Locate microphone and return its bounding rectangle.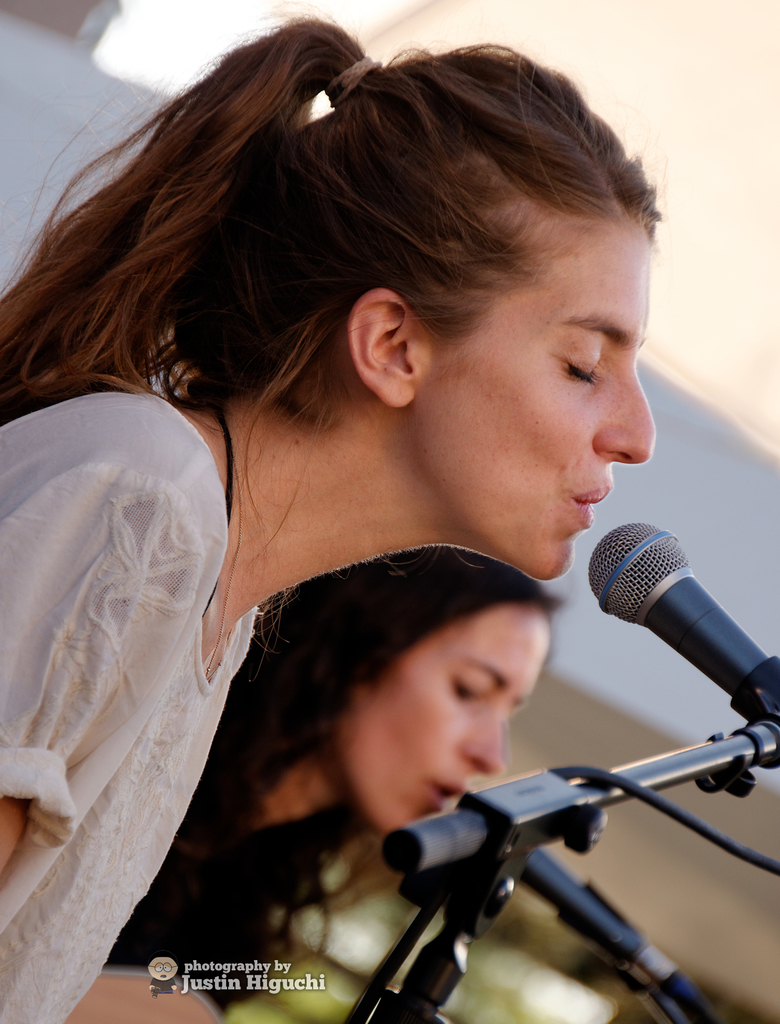
l=580, t=516, r=760, b=719.
